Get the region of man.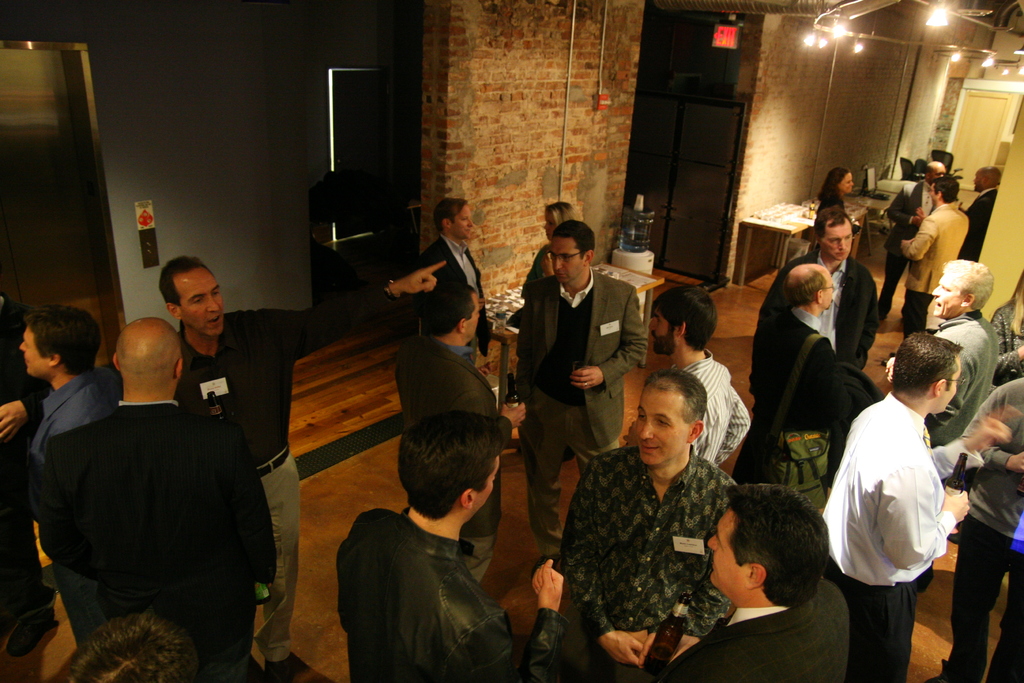
bbox(409, 194, 492, 365).
